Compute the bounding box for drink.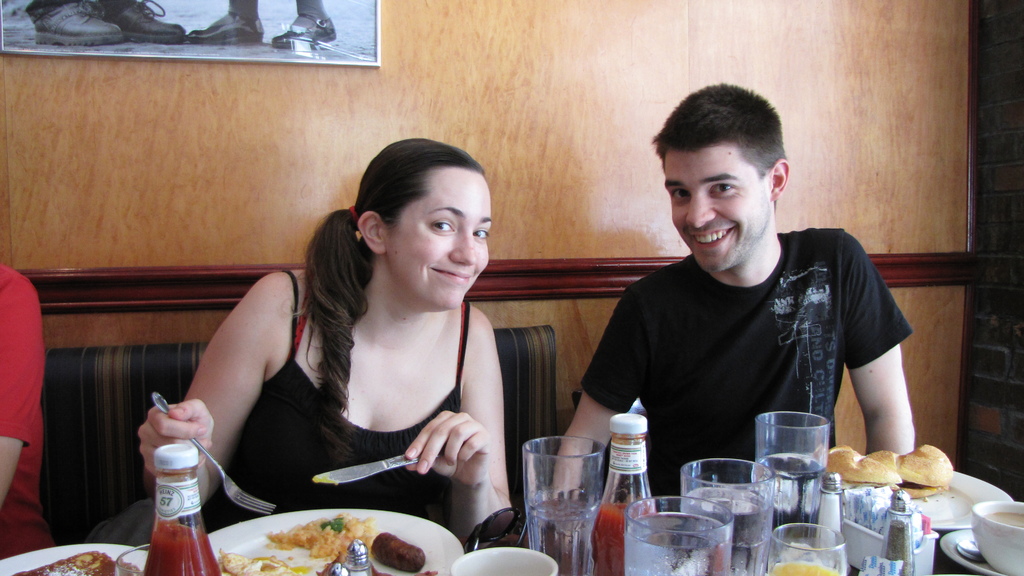
select_region(769, 561, 845, 575).
